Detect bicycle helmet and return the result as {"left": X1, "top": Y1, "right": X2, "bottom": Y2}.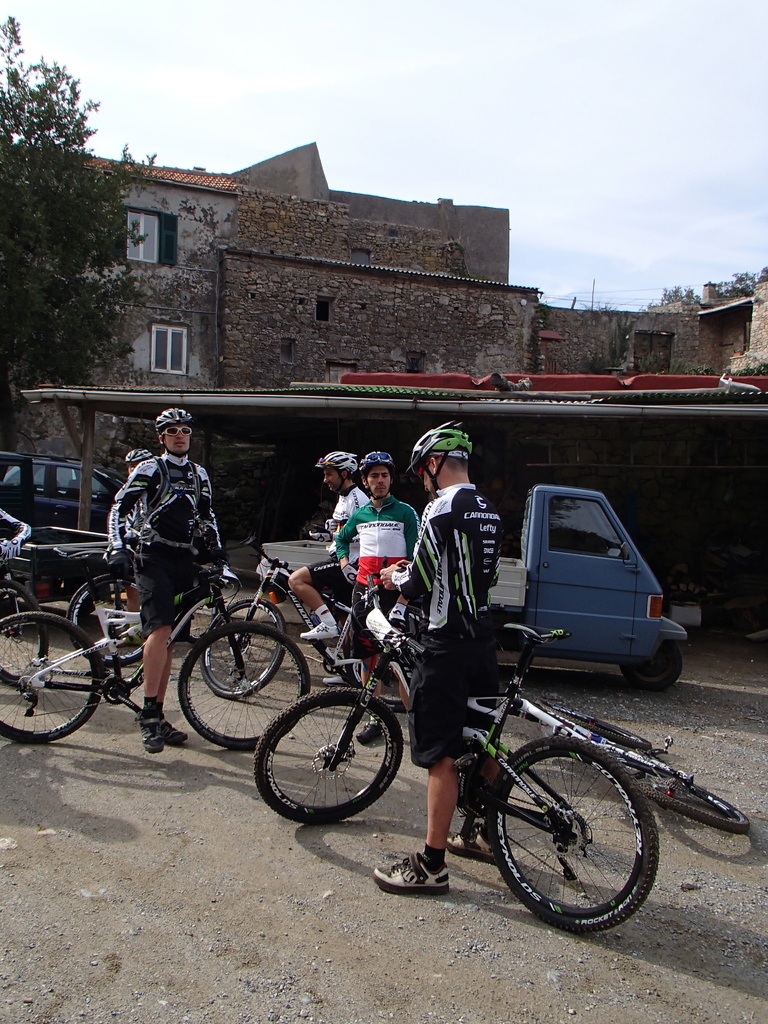
{"left": 415, "top": 414, "right": 469, "bottom": 460}.
